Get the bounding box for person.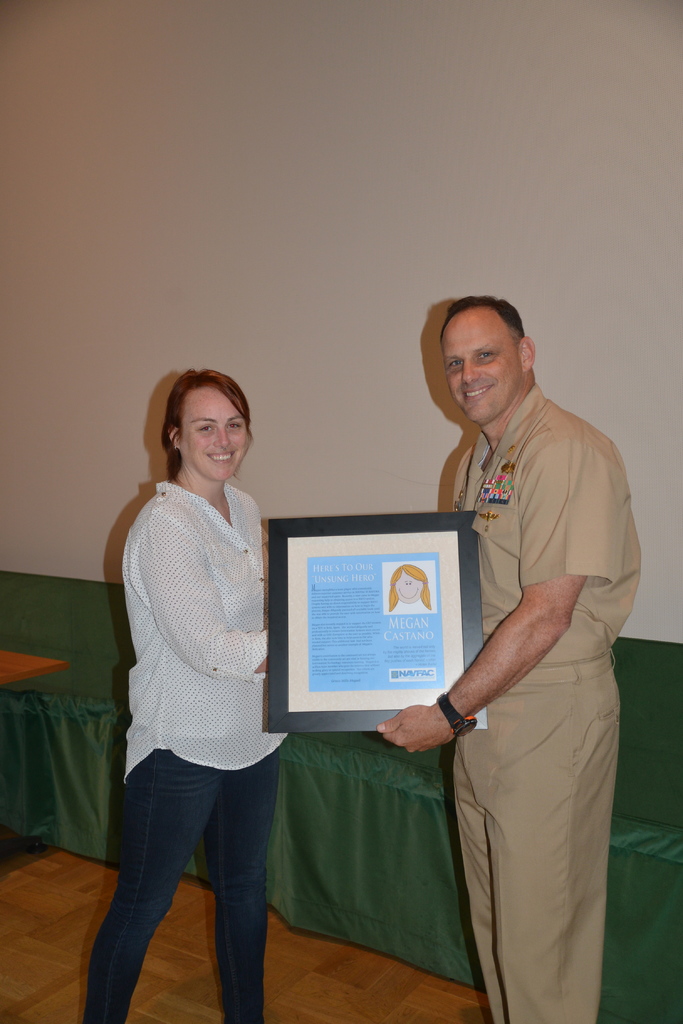
region(104, 339, 315, 1023).
